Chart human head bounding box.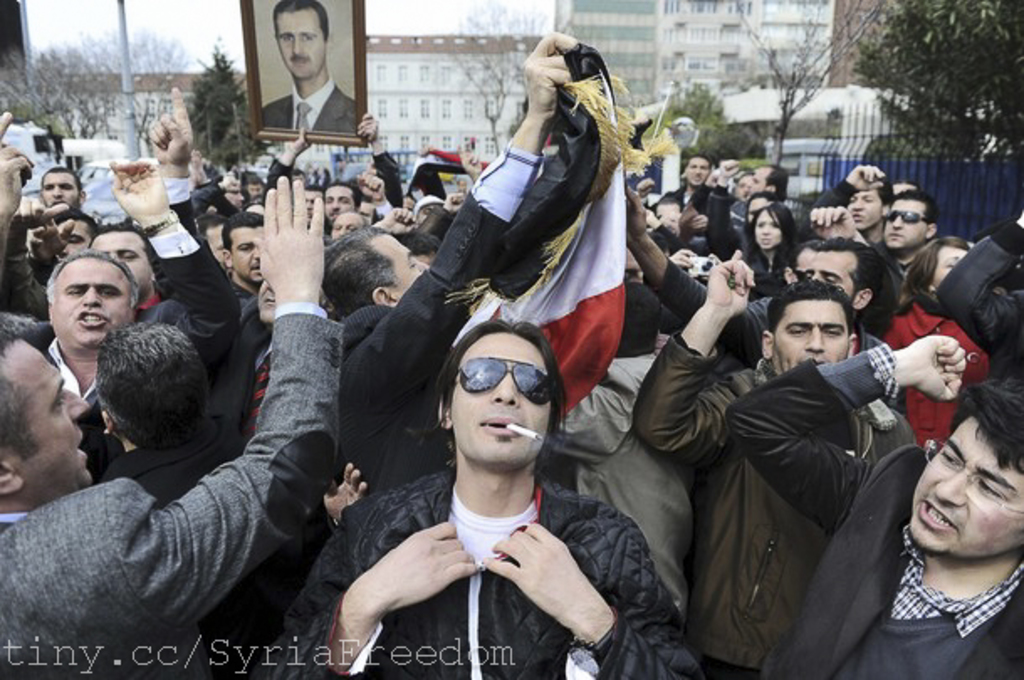
Charted: pyautogui.locateOnScreen(438, 307, 561, 485).
